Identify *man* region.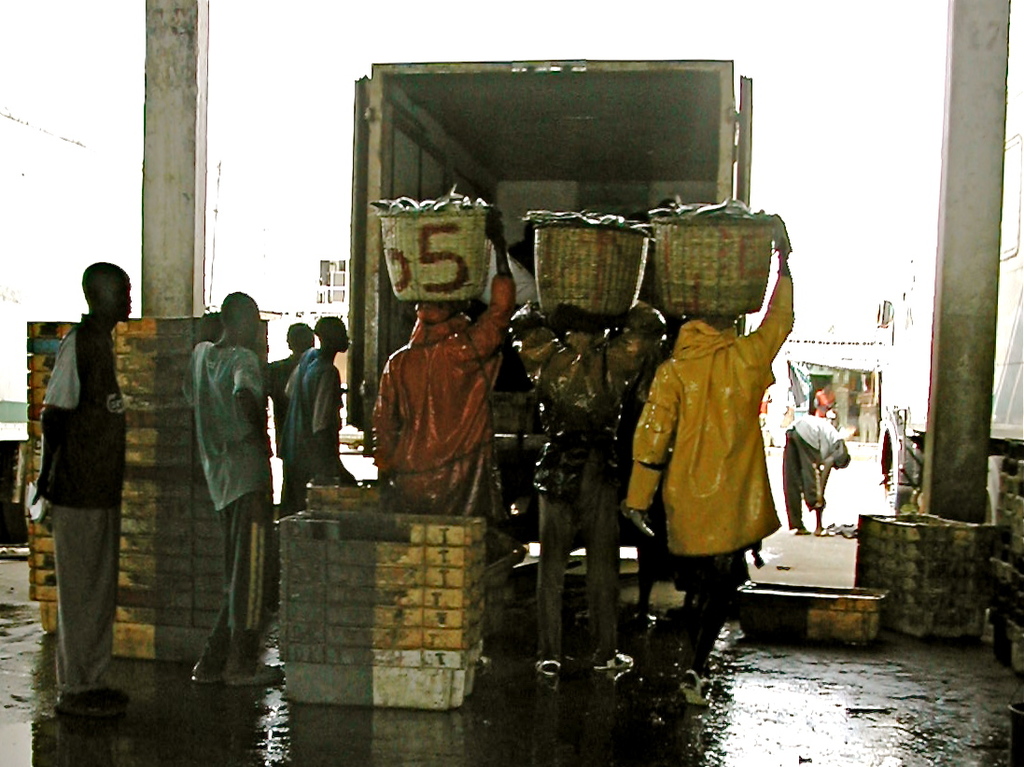
Region: rect(504, 289, 665, 681).
